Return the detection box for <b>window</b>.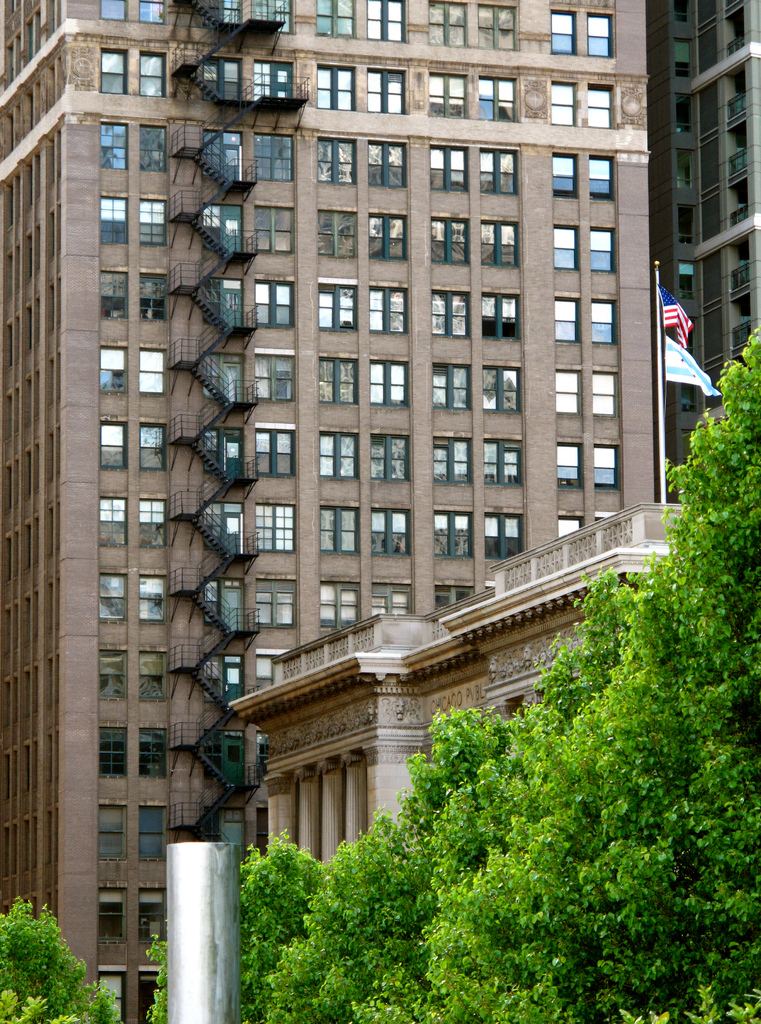
BBox(97, 726, 131, 785).
